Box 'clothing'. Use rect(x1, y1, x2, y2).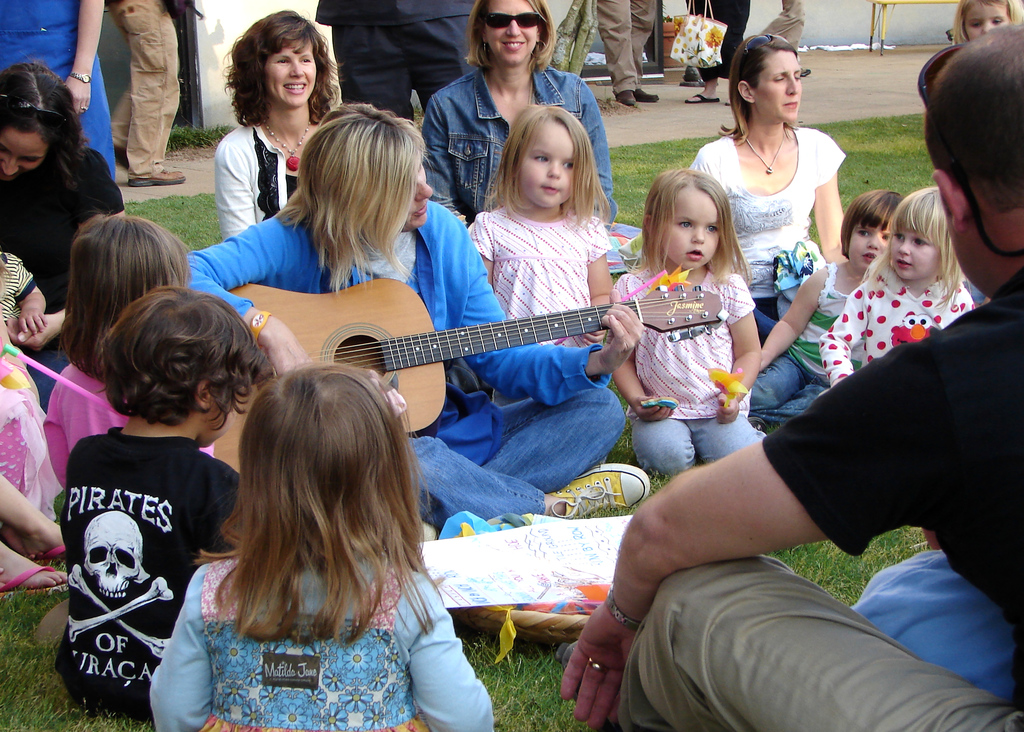
rect(612, 268, 771, 472).
